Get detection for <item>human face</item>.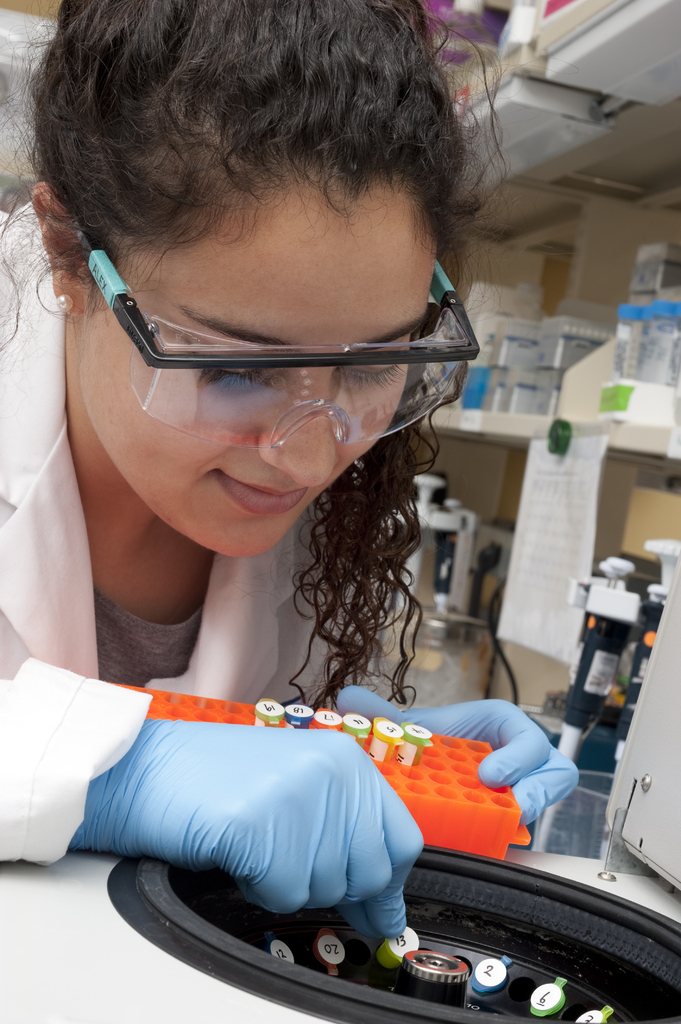
Detection: select_region(81, 168, 438, 559).
